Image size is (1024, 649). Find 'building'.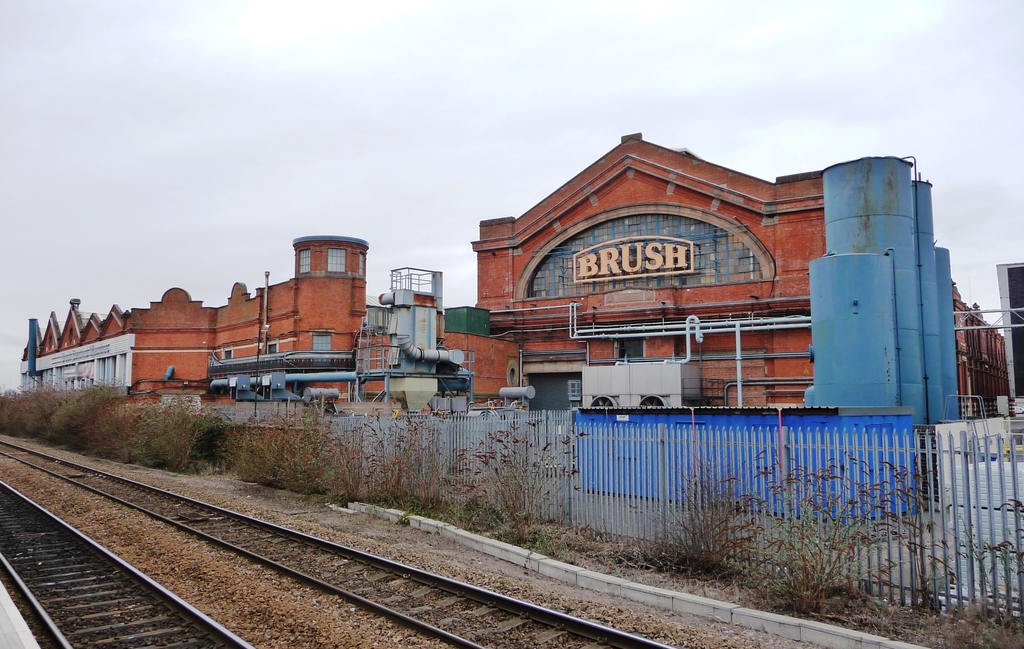
<region>17, 130, 1016, 419</region>.
